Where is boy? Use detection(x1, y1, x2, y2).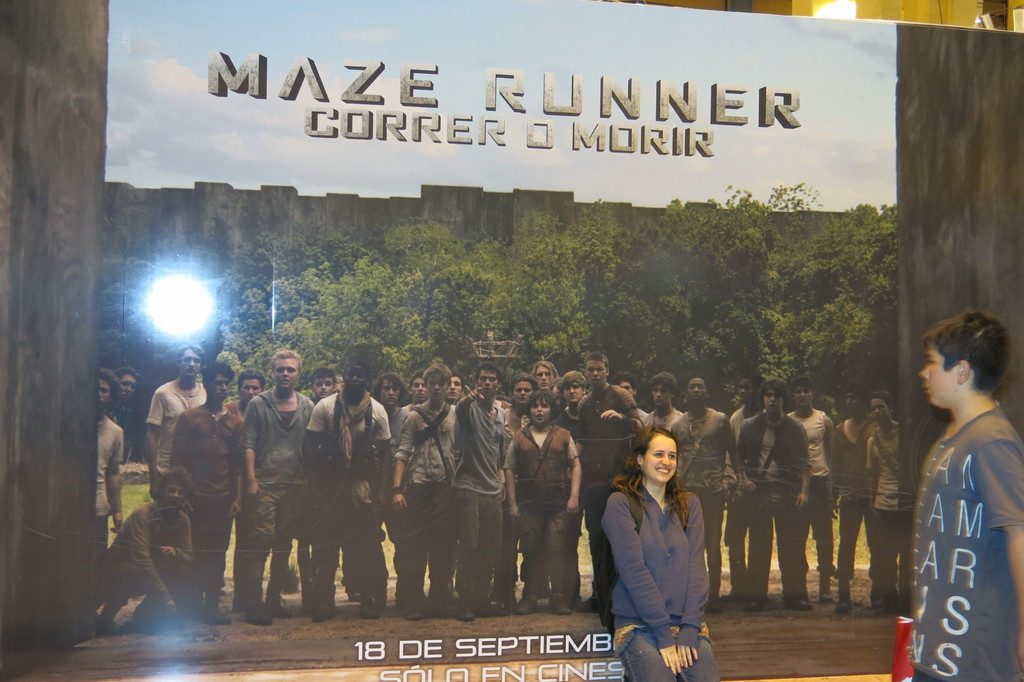
detection(641, 375, 688, 432).
